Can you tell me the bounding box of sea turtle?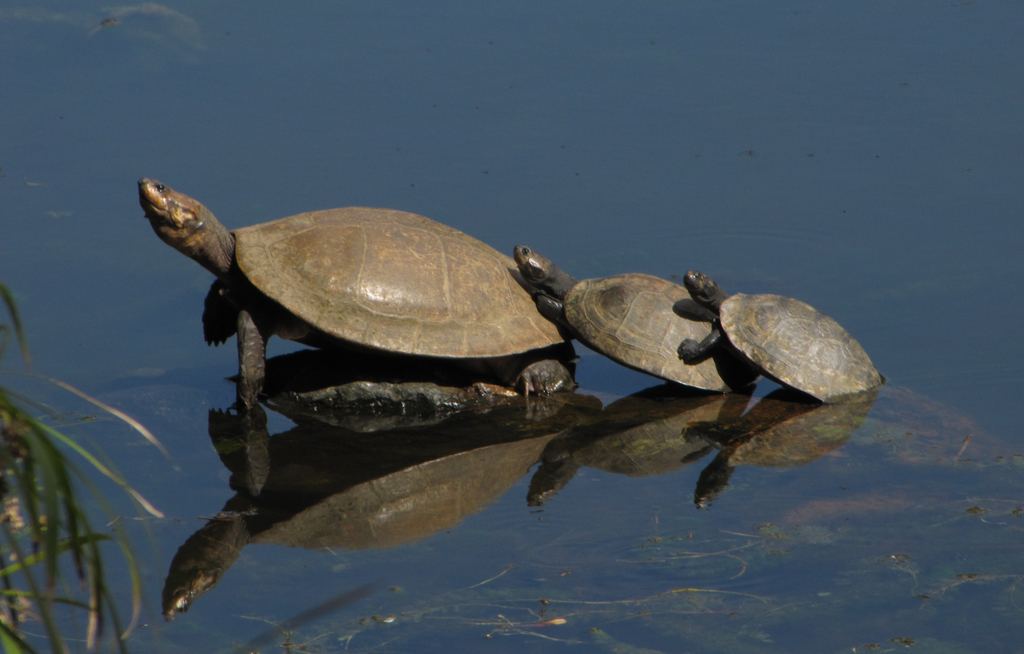
130 179 573 406.
